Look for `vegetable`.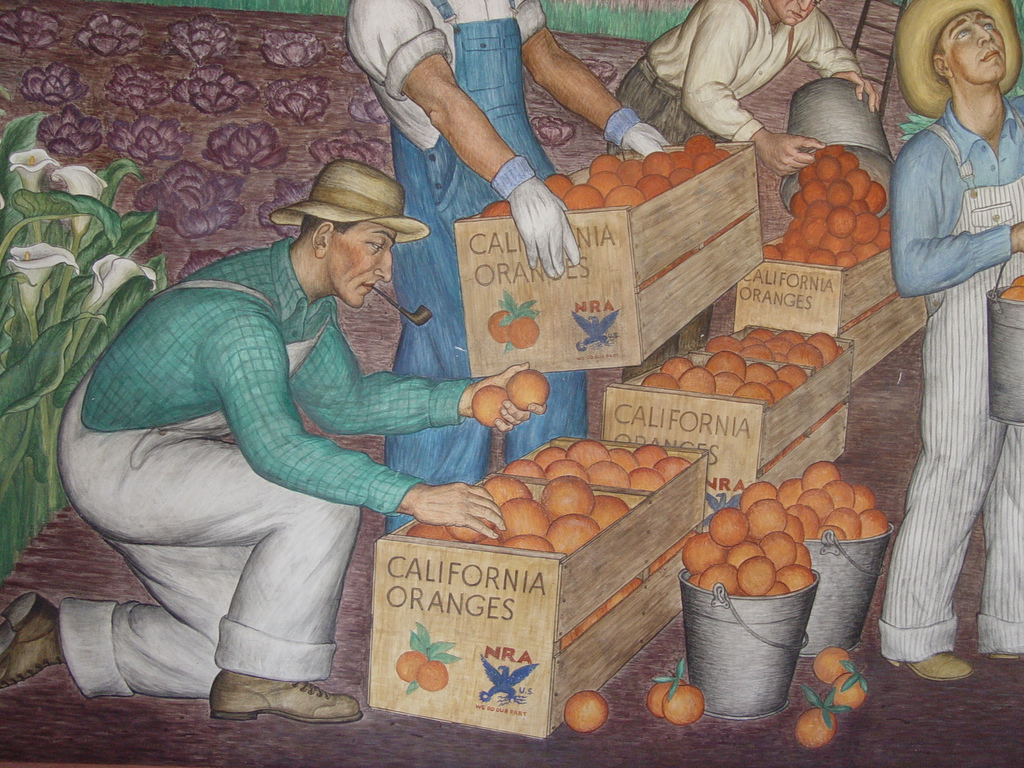
Found: 834,671,867,707.
